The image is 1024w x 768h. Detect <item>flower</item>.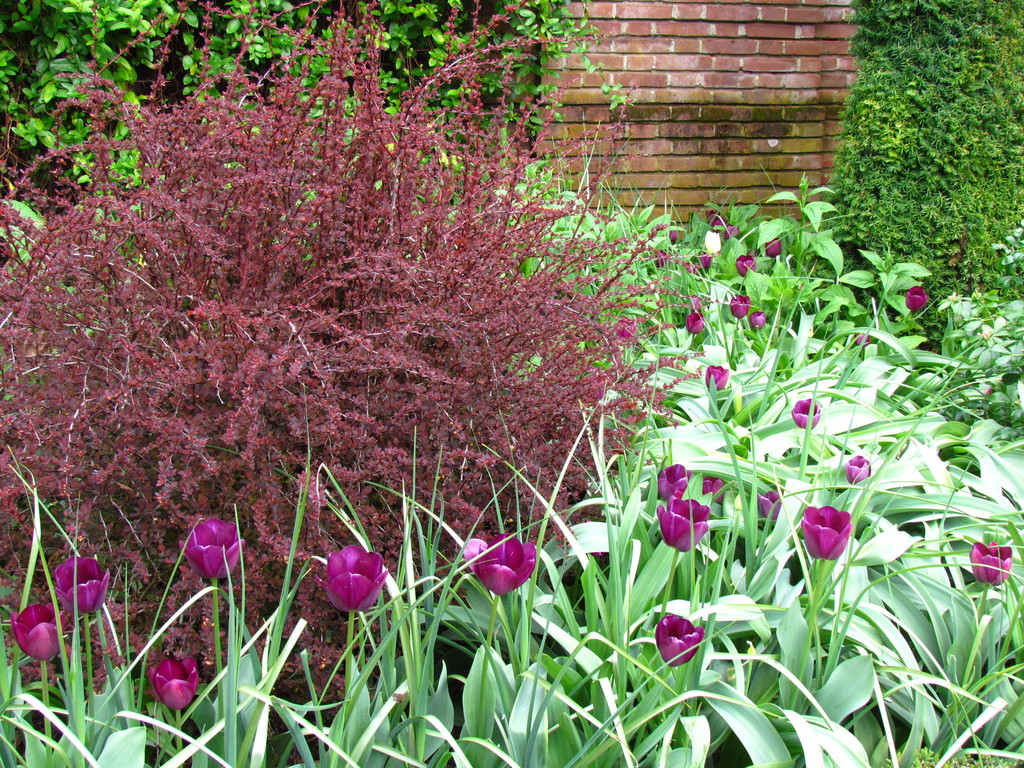
Detection: 312/542/391/615.
